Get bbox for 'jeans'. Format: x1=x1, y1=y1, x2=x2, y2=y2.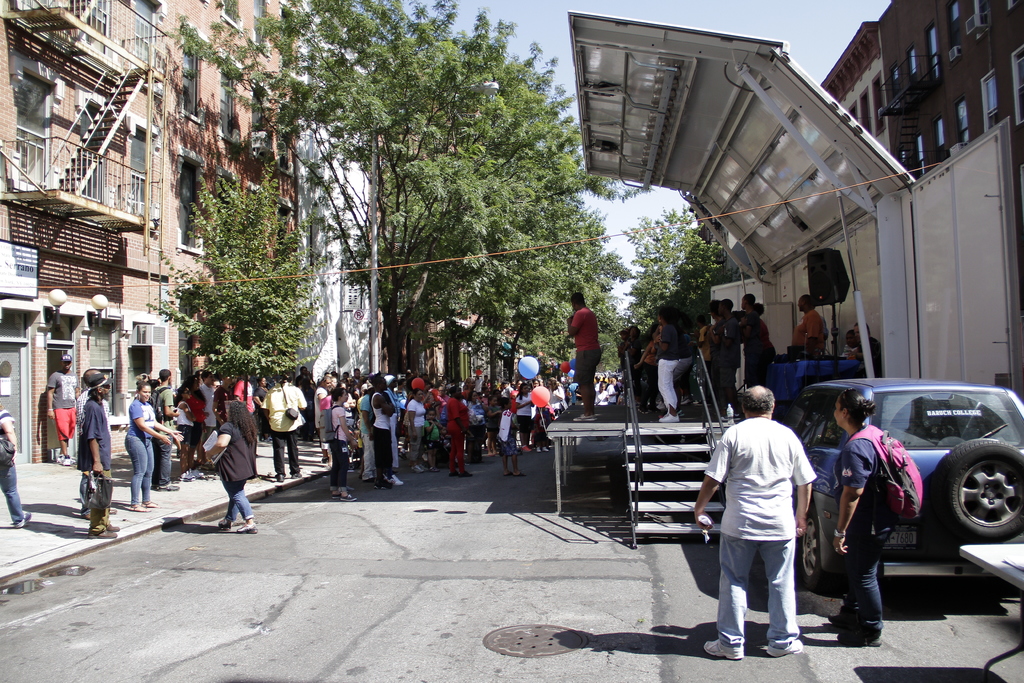
x1=179, y1=429, x2=197, y2=443.
